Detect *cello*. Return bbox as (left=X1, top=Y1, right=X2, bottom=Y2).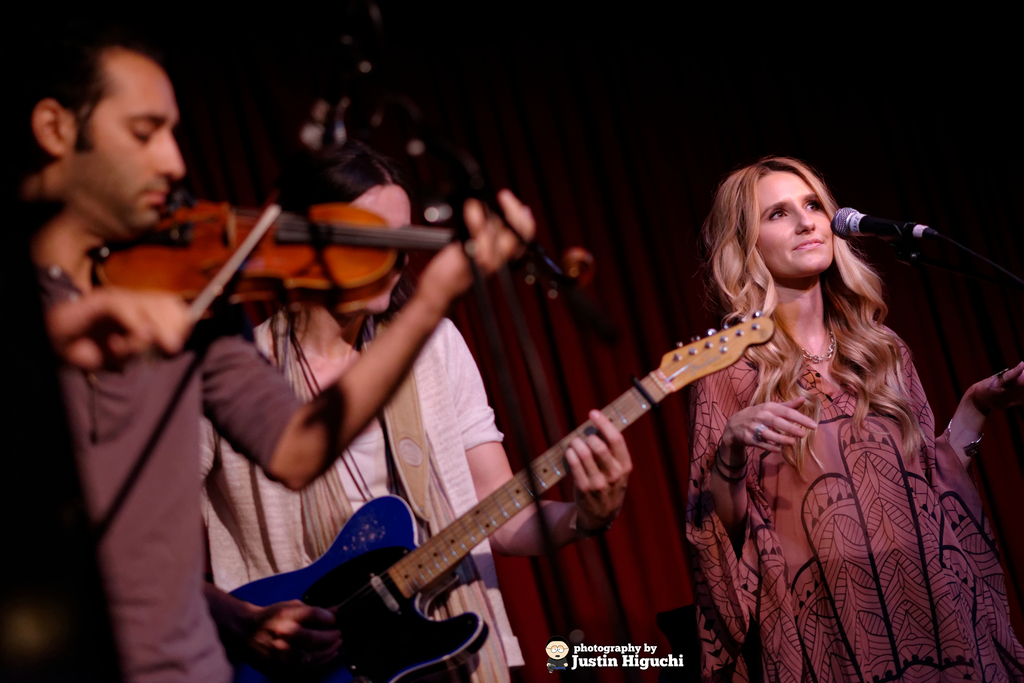
(left=92, top=201, right=593, bottom=357).
